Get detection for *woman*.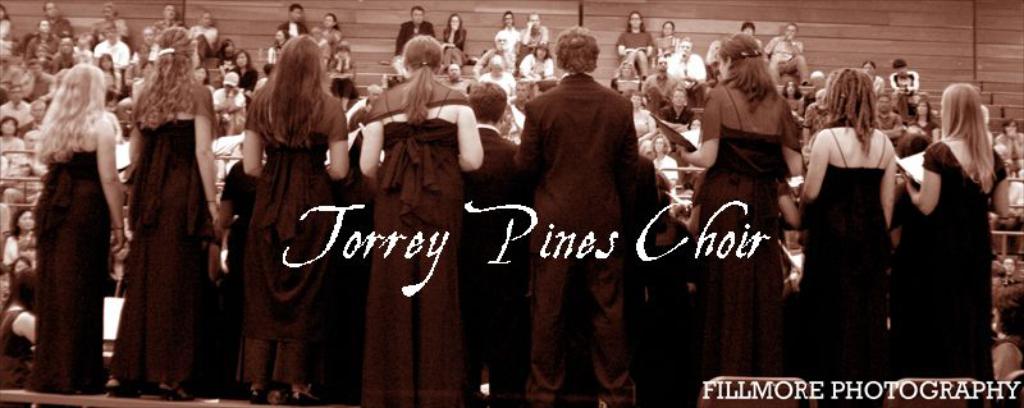
Detection: 0:115:23:166.
